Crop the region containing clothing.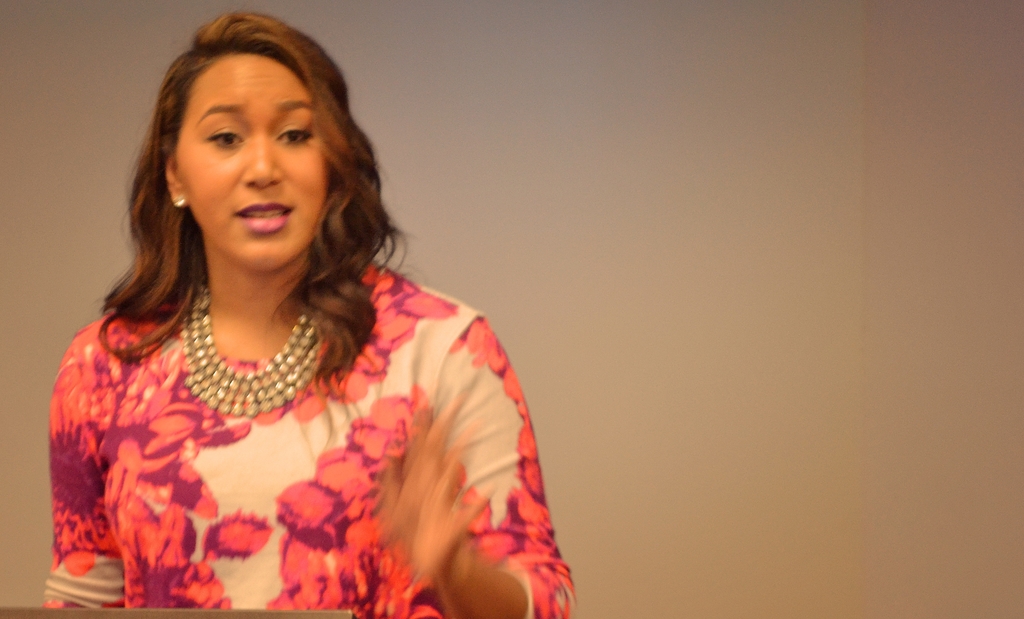
Crop region: box(35, 259, 590, 618).
